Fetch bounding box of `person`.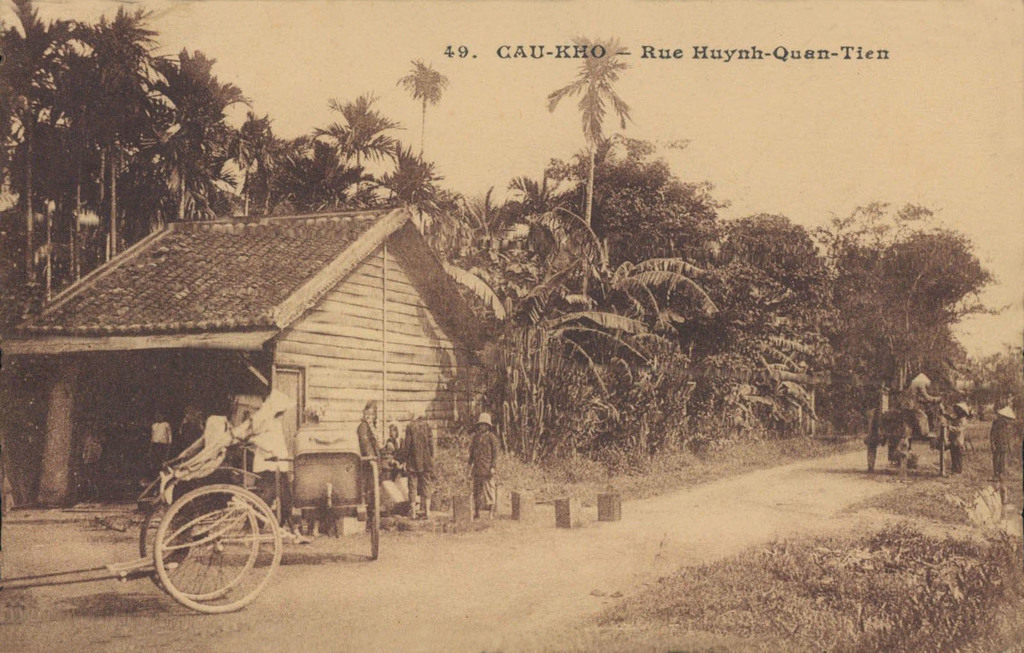
Bbox: <region>245, 386, 301, 536</region>.
